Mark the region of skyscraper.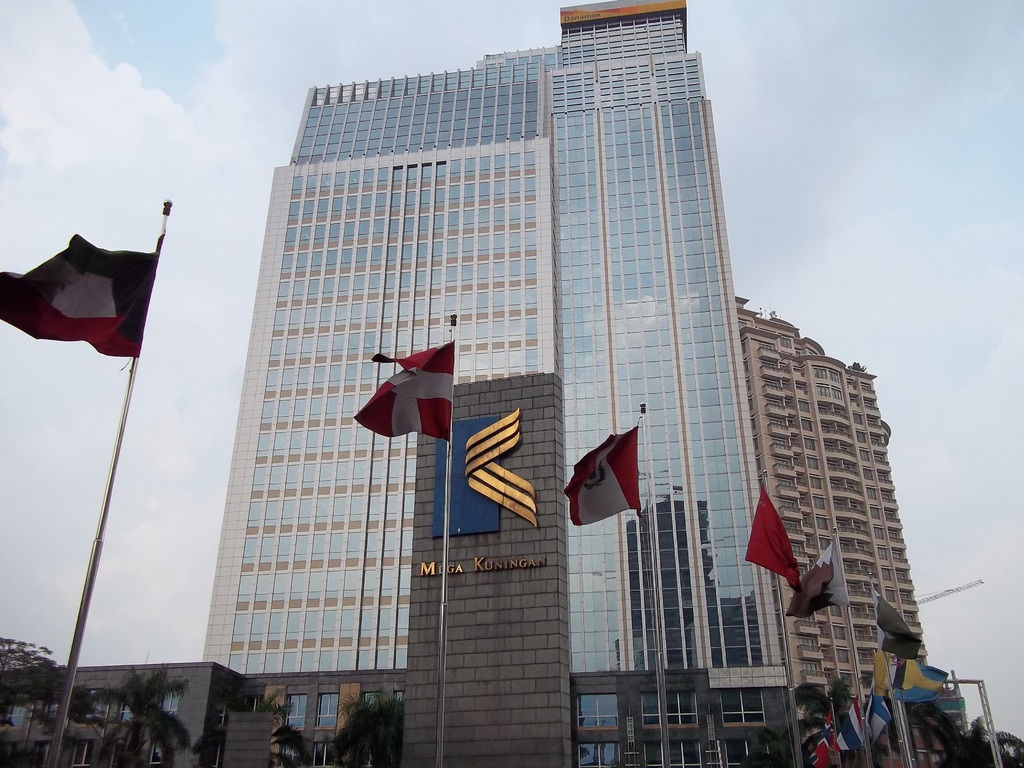
Region: bbox(733, 297, 934, 767).
